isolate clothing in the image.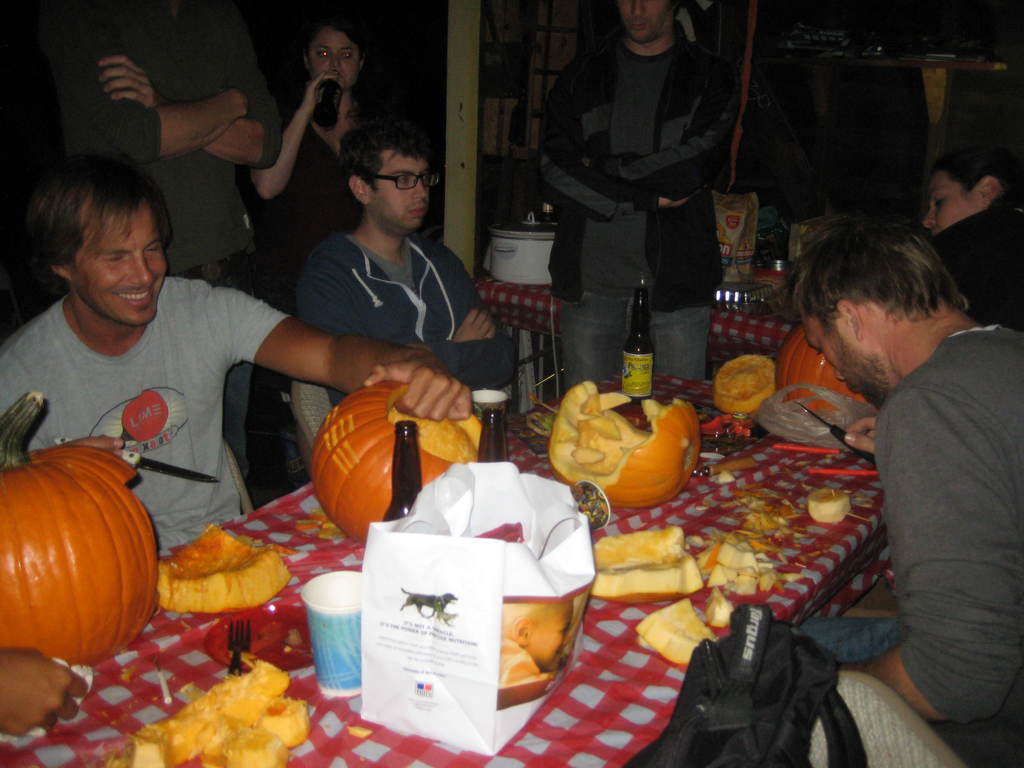
Isolated region: x1=44, y1=0, x2=276, y2=481.
